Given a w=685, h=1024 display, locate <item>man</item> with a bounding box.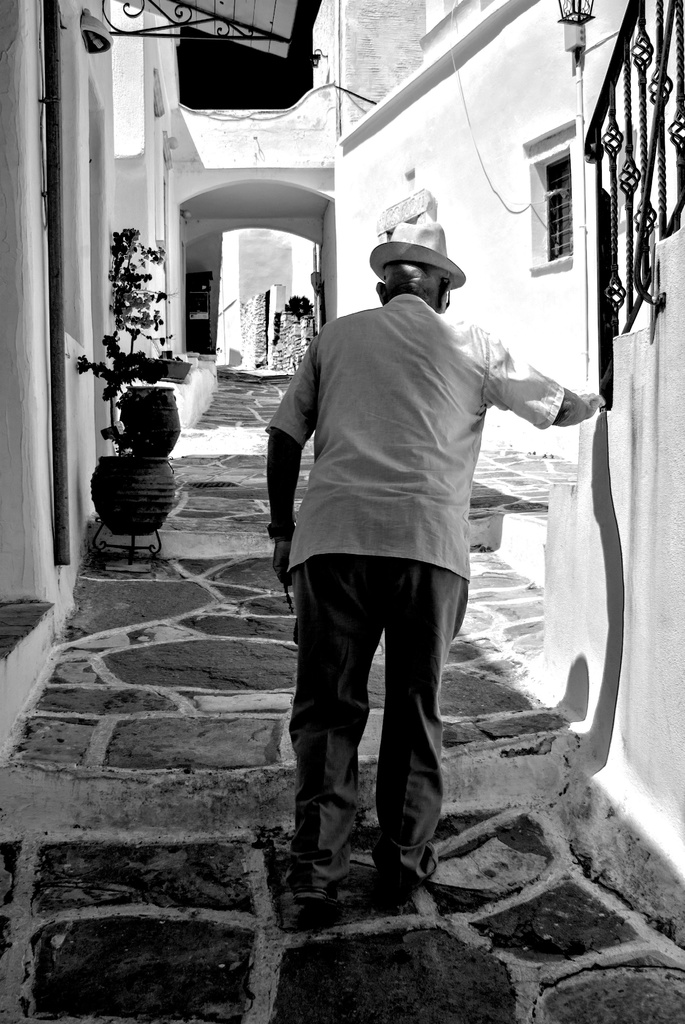
Located: locate(264, 205, 607, 902).
